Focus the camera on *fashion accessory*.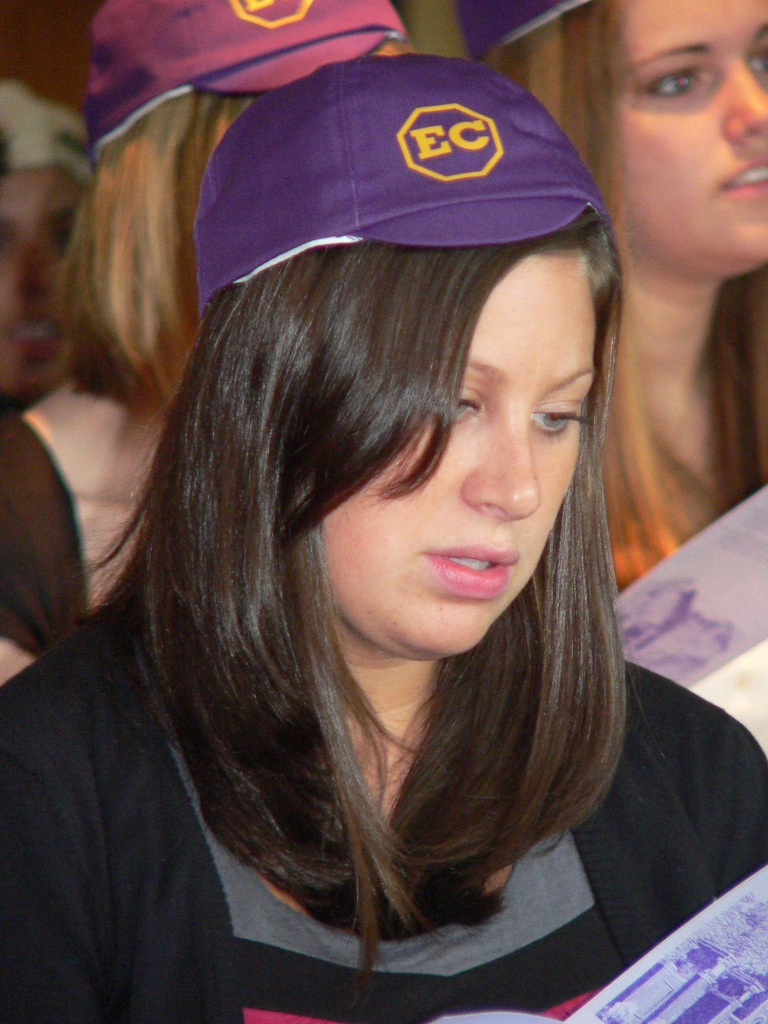
Focus region: 83,0,410,159.
